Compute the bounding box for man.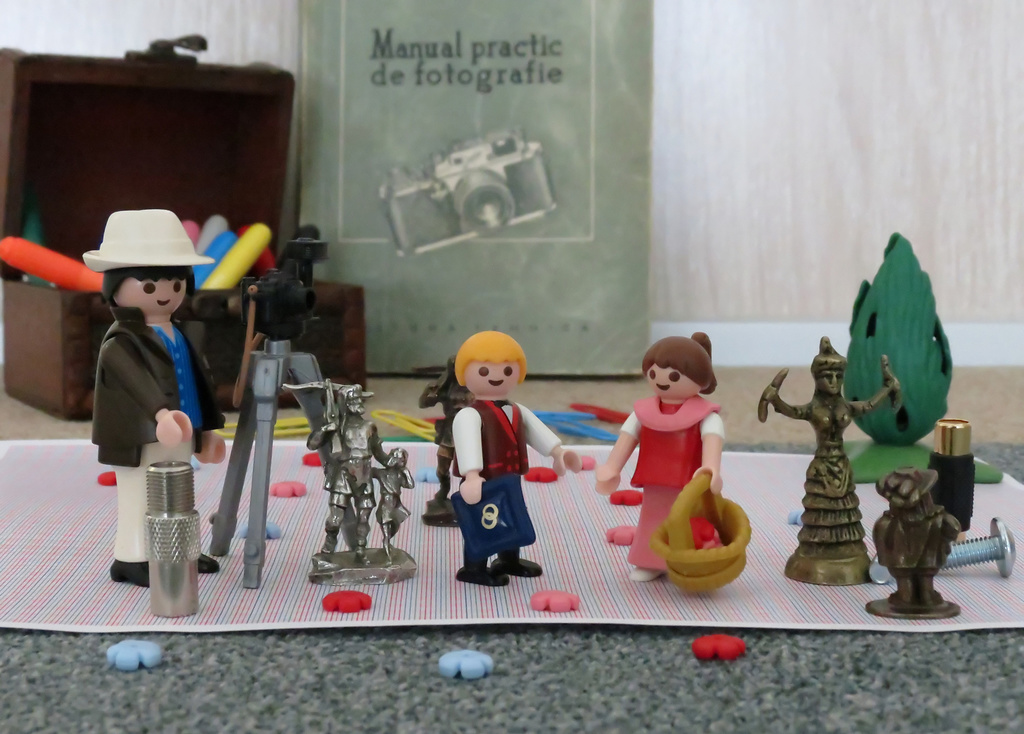
<region>451, 330, 577, 587</region>.
